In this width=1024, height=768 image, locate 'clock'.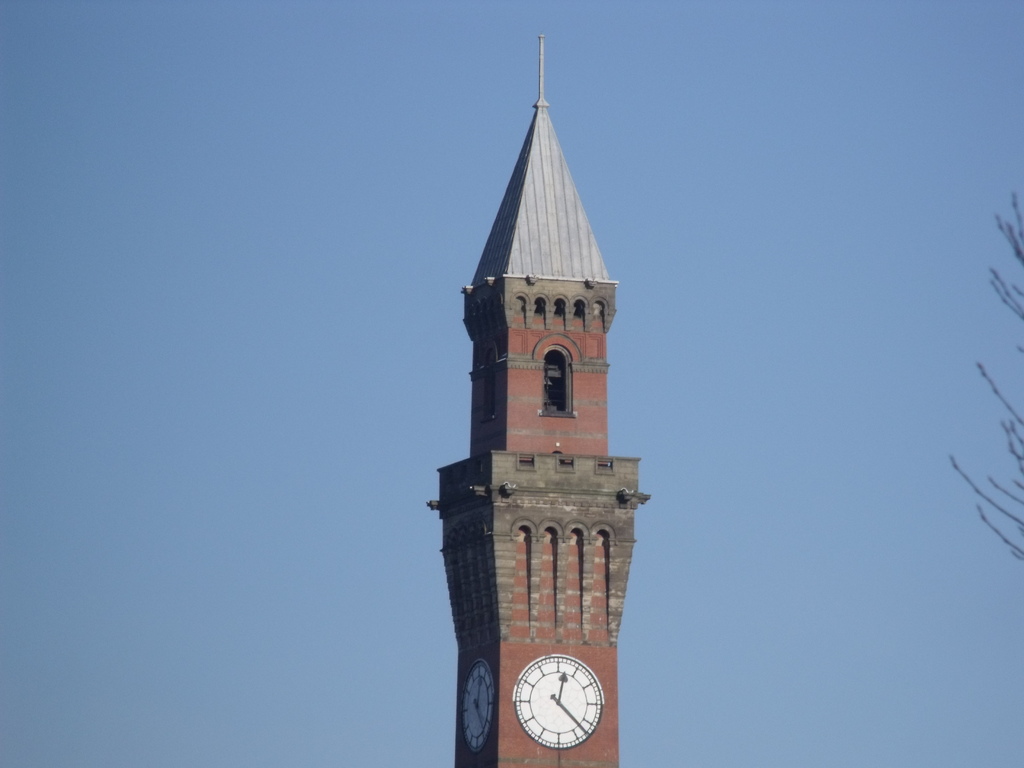
Bounding box: 511,653,604,749.
